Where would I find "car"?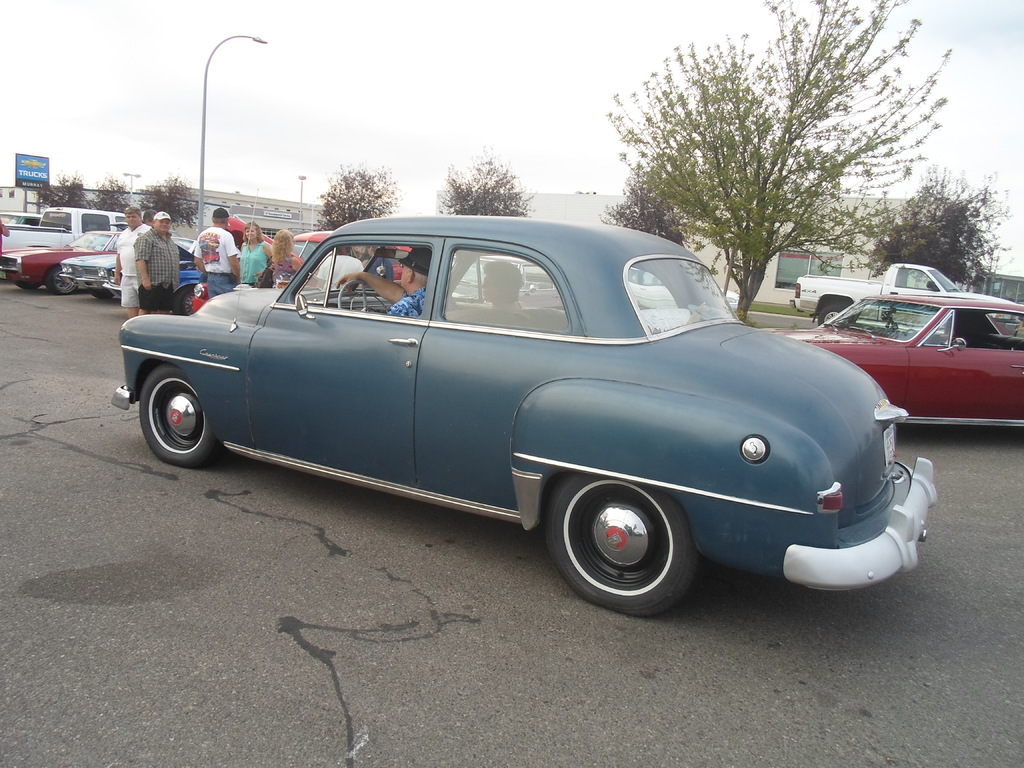
At box=[227, 214, 412, 289].
